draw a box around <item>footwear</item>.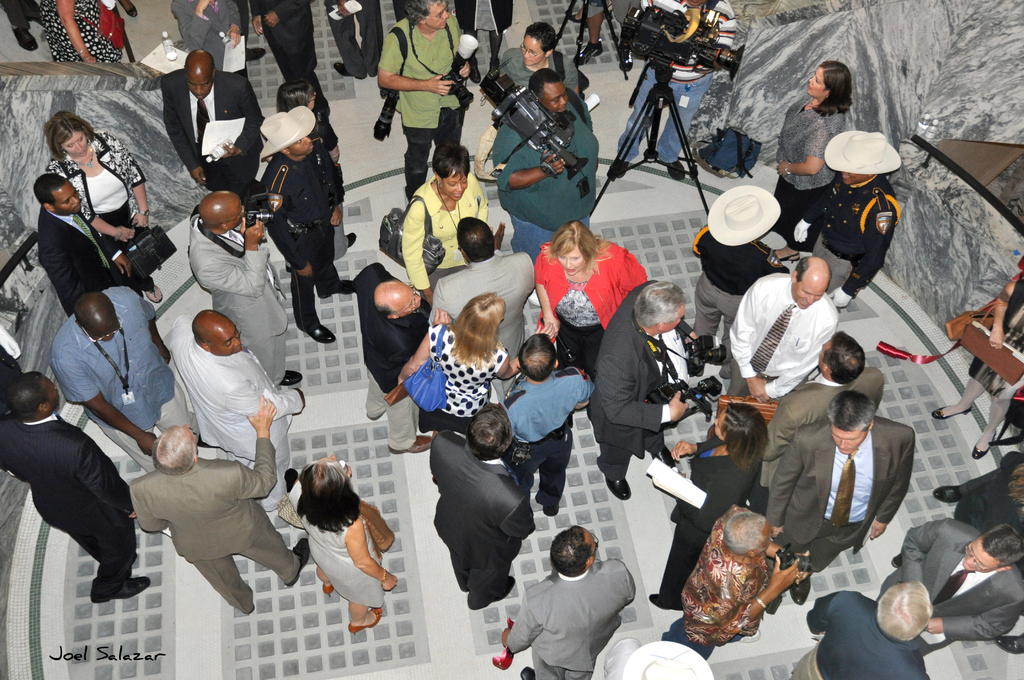
box(343, 603, 383, 636).
